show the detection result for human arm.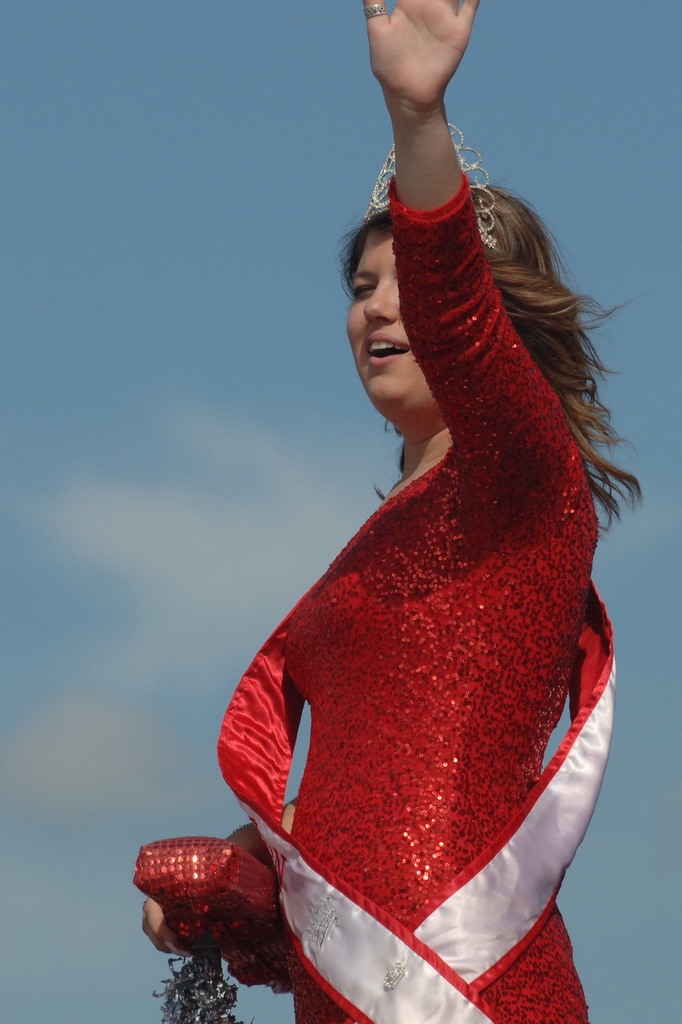
detection(127, 792, 325, 984).
